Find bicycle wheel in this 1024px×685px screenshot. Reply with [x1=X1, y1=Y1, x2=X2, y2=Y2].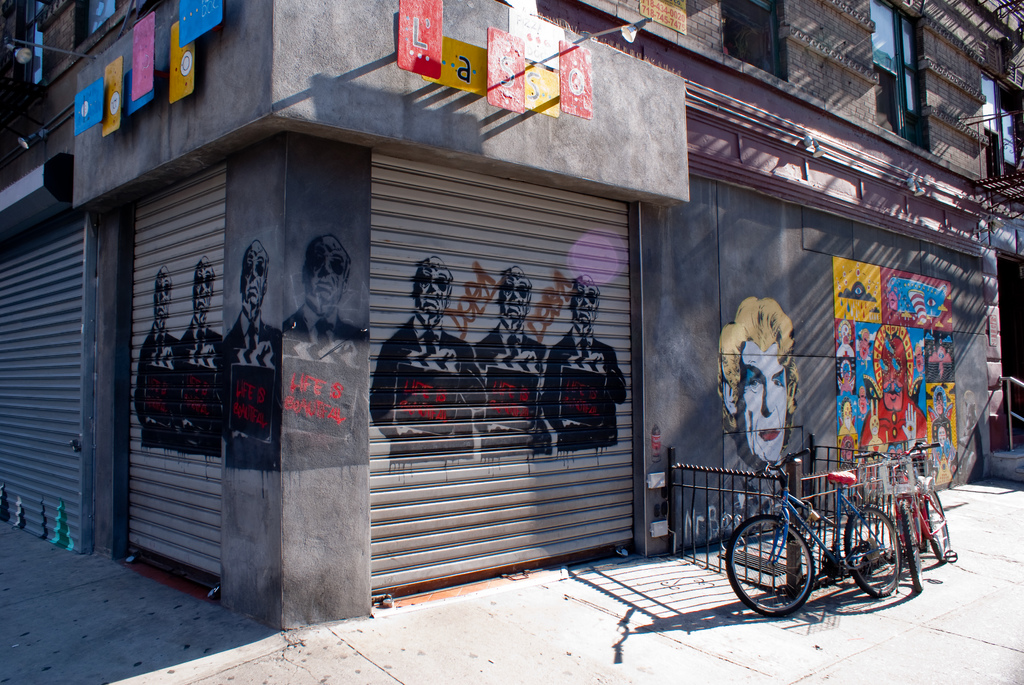
[x1=724, y1=514, x2=816, y2=624].
